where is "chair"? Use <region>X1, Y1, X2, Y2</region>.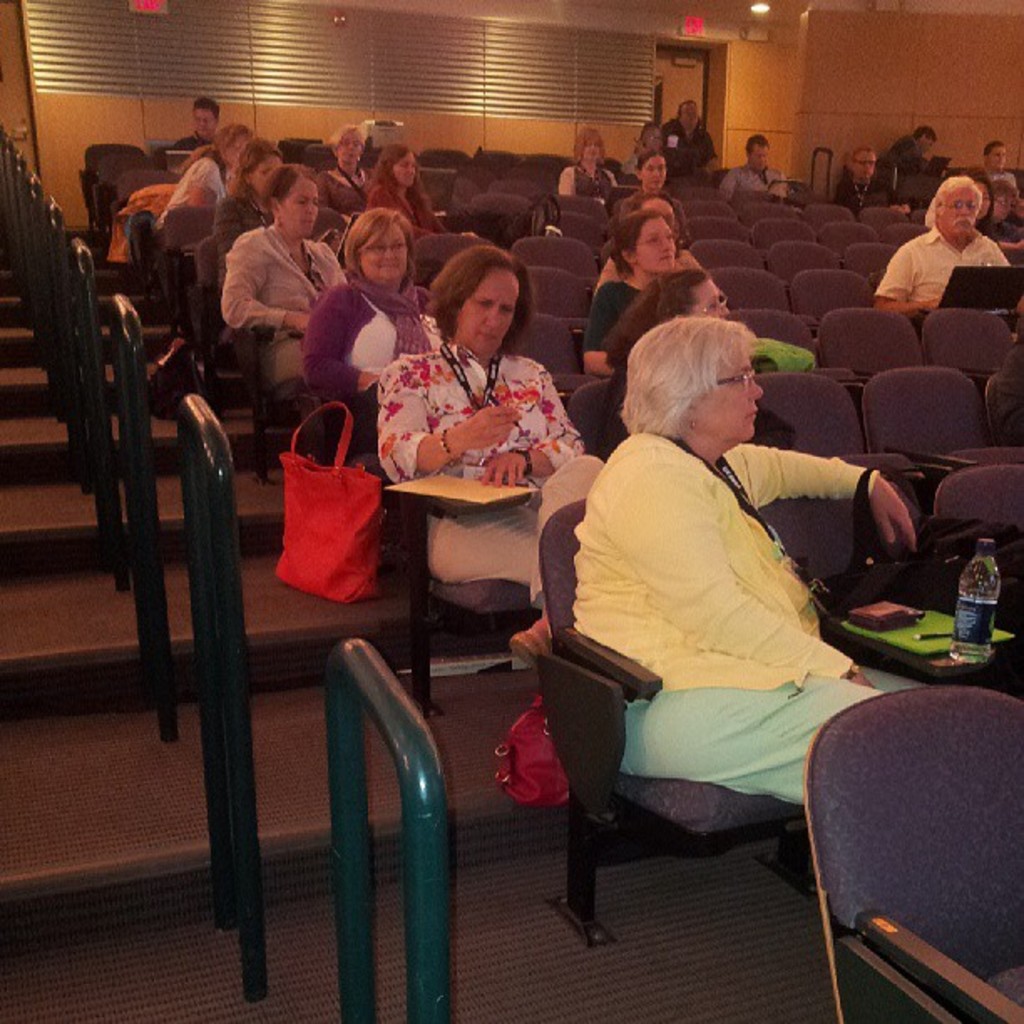
<region>893, 223, 929, 248</region>.
